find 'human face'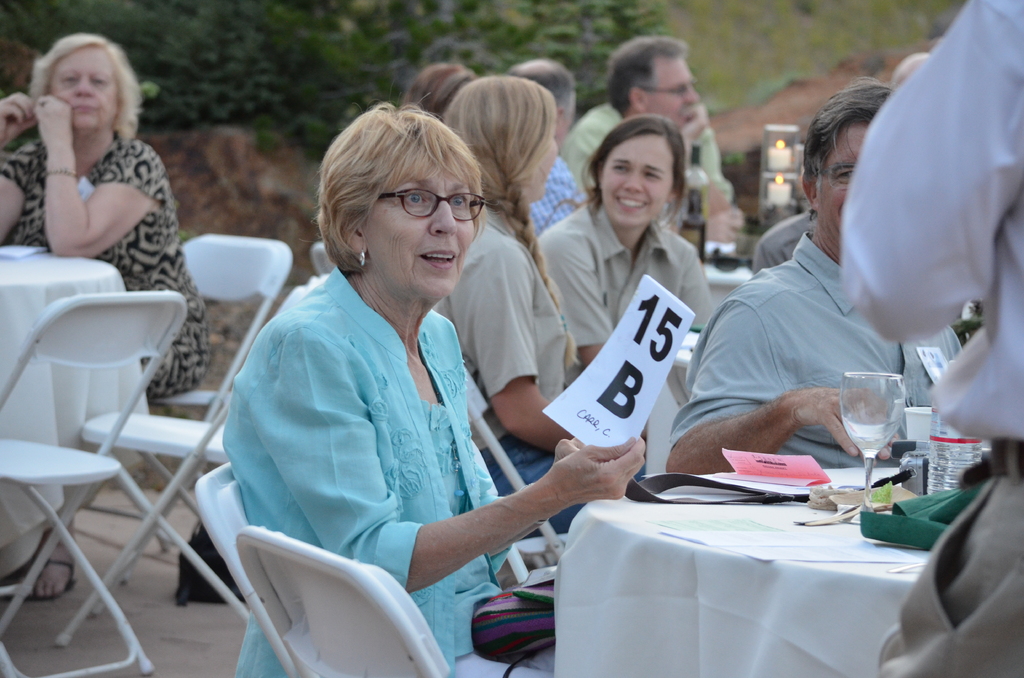
x1=360 y1=149 x2=477 y2=301
